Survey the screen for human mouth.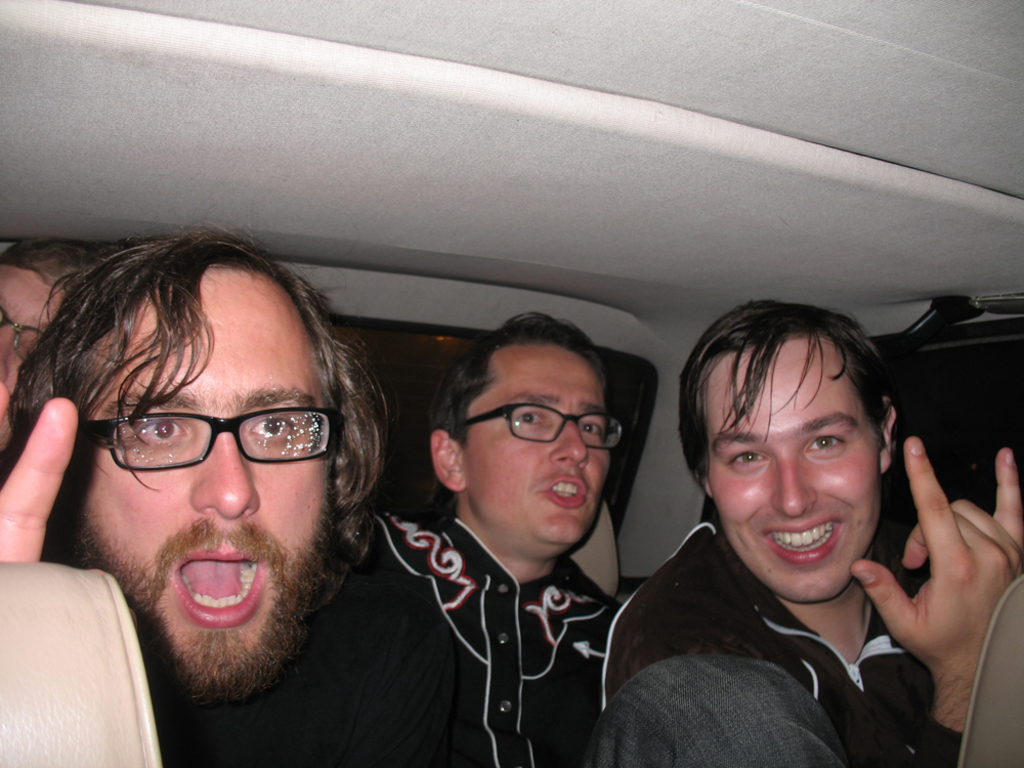
Survey found: {"x1": 159, "y1": 531, "x2": 282, "y2": 647}.
